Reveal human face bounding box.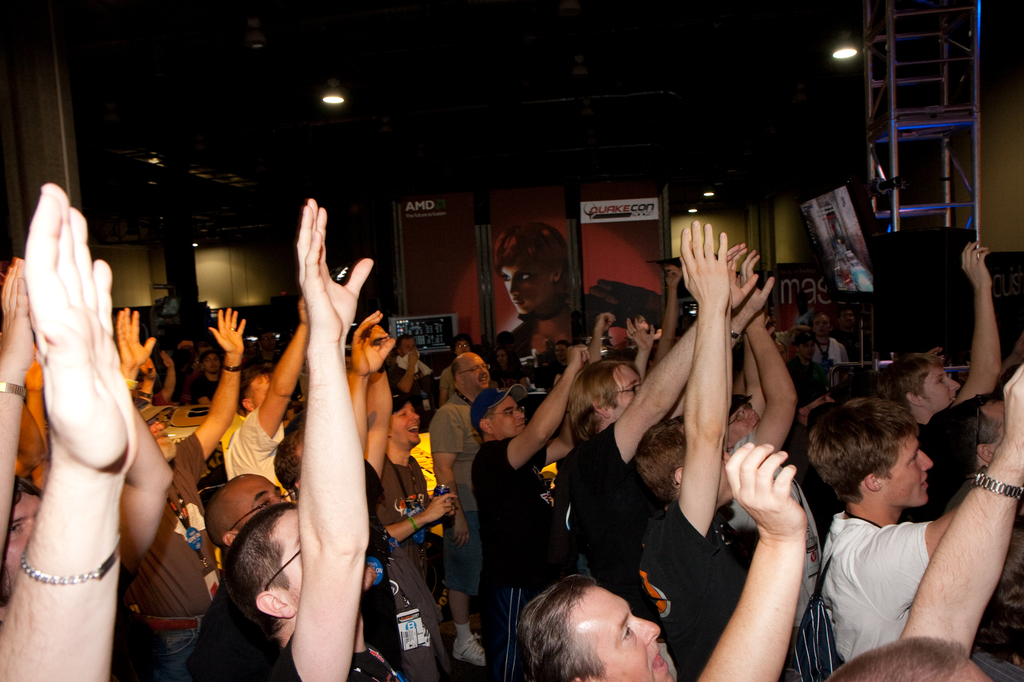
Revealed: box=[461, 355, 490, 393].
